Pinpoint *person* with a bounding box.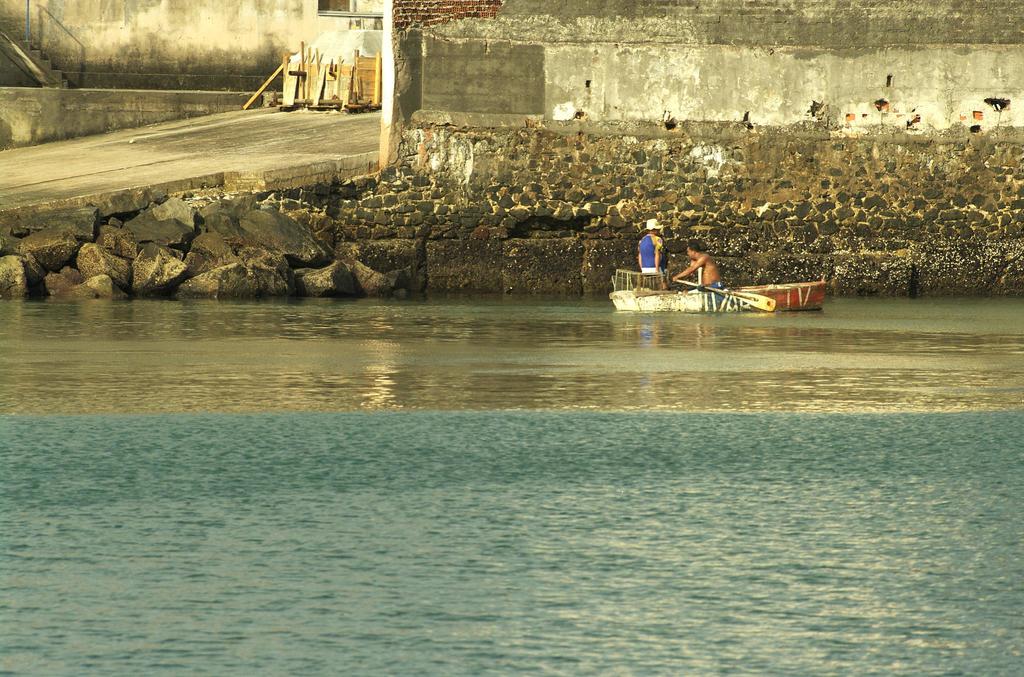
[x1=633, y1=218, x2=676, y2=286].
